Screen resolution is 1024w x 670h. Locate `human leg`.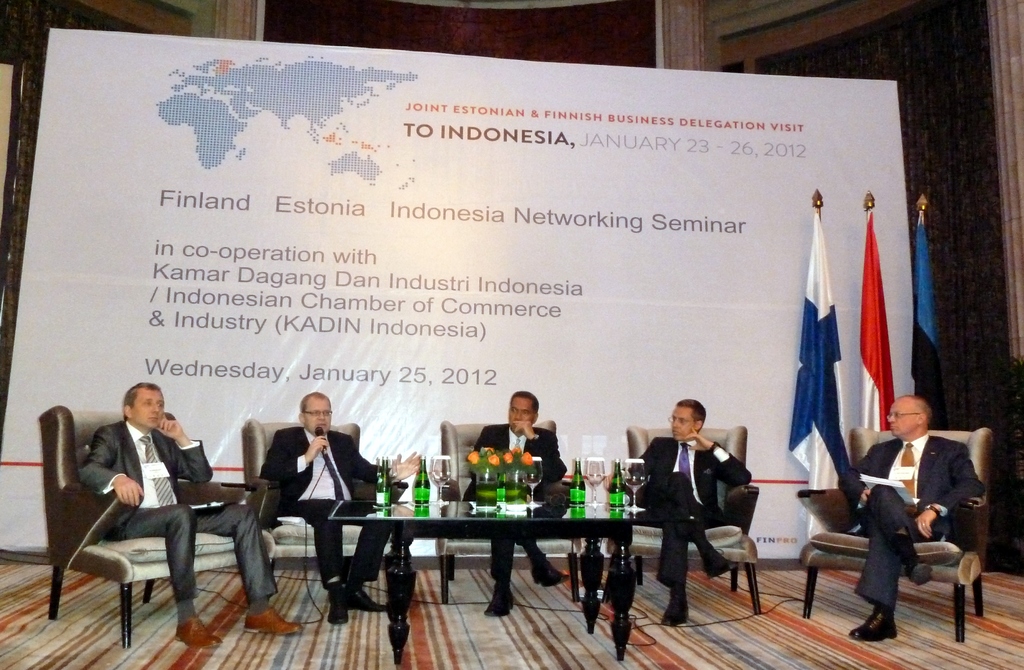
l=106, t=500, r=225, b=648.
